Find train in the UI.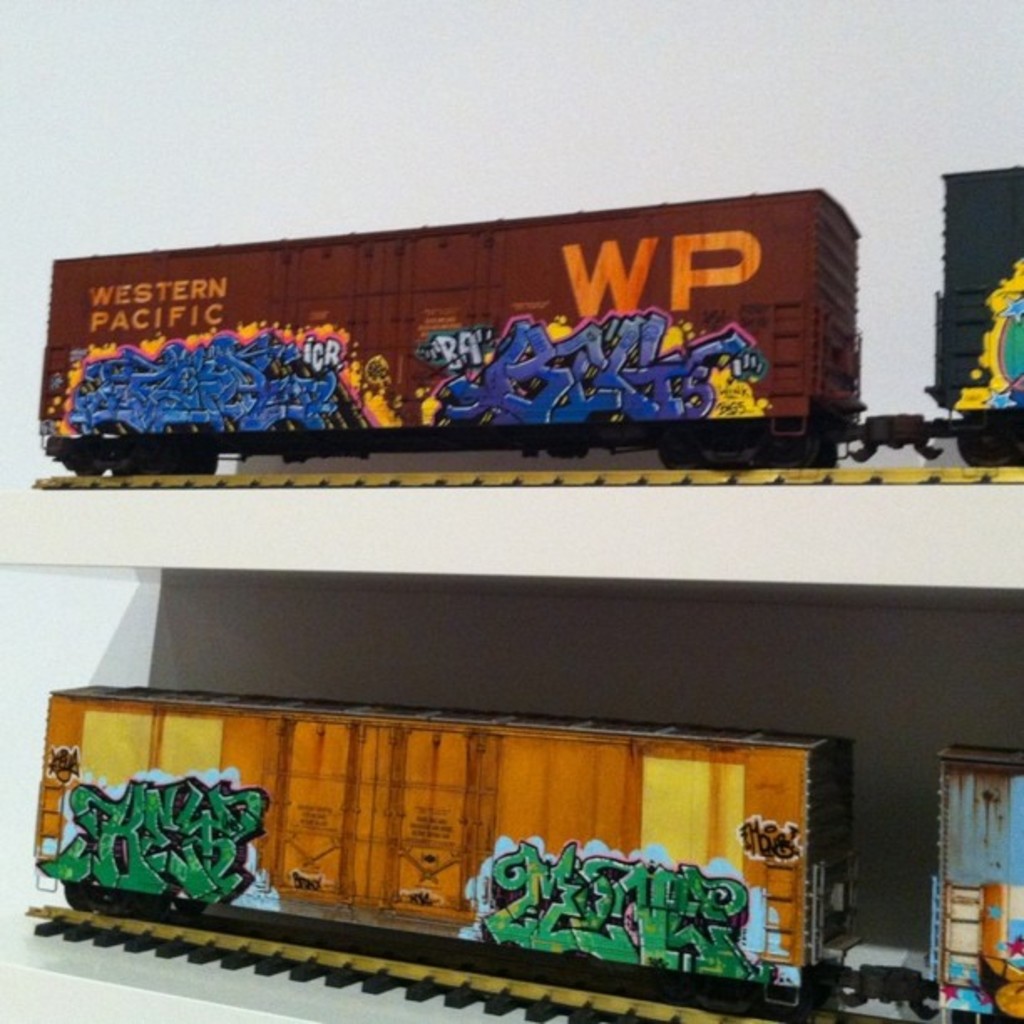
UI element at <region>37, 169, 1022, 490</region>.
